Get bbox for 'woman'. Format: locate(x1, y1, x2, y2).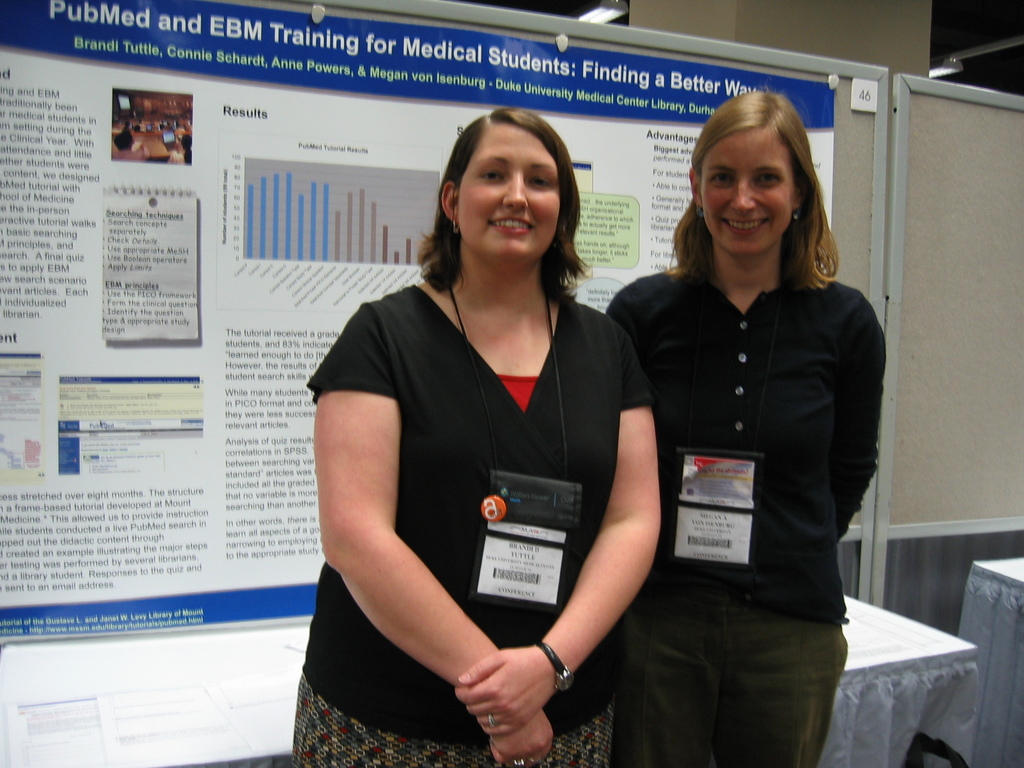
locate(604, 82, 888, 767).
